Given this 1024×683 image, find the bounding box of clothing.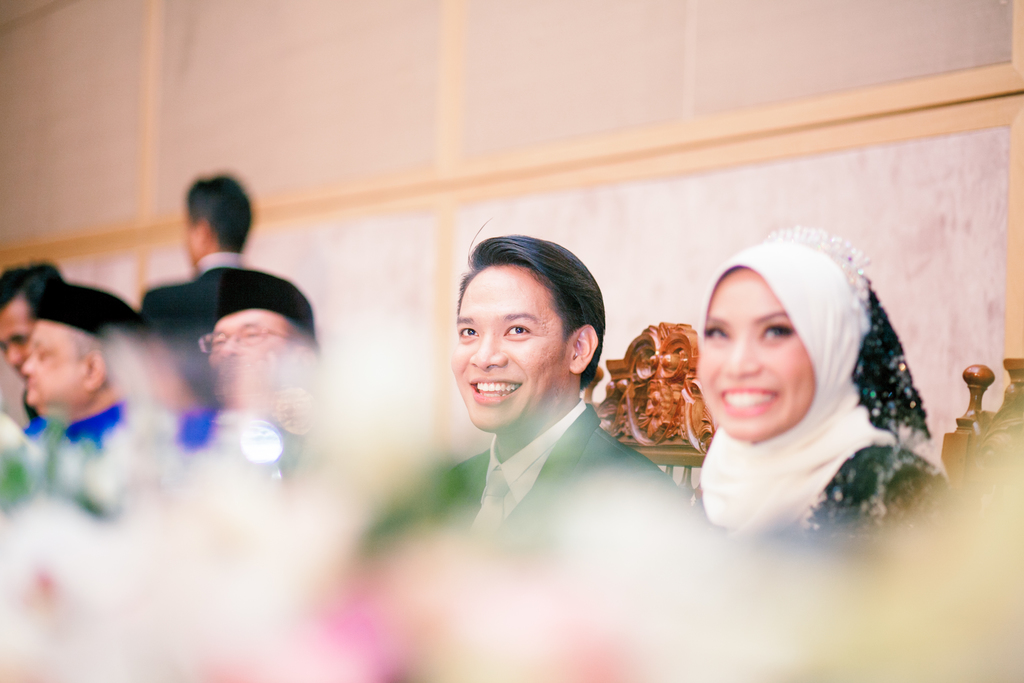
[x1=38, y1=399, x2=125, y2=457].
